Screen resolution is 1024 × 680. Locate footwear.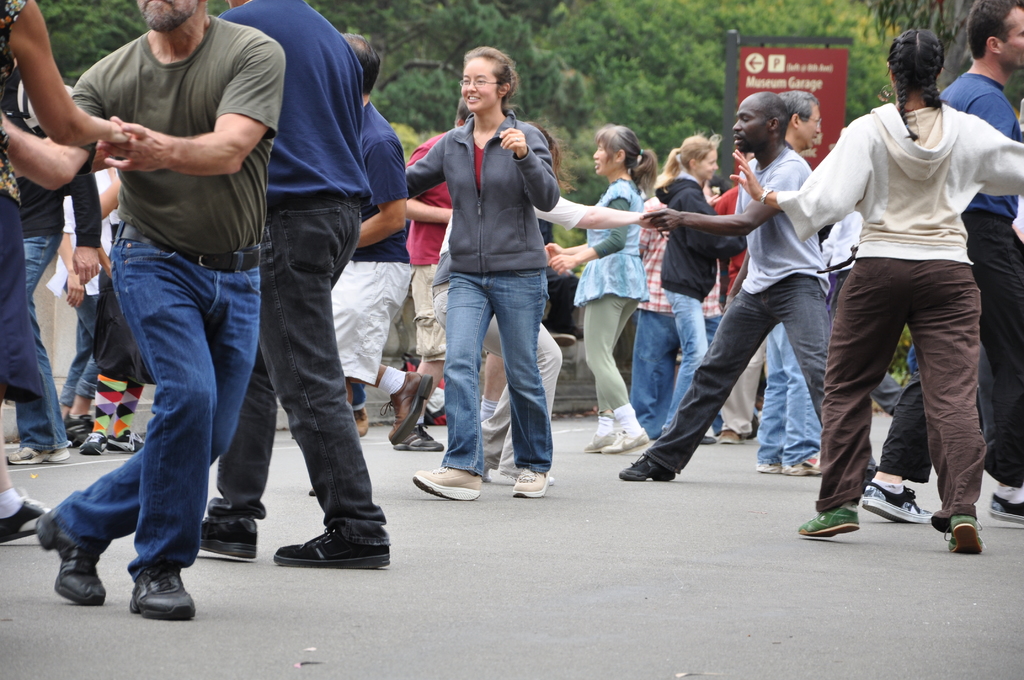
region(510, 465, 560, 497).
